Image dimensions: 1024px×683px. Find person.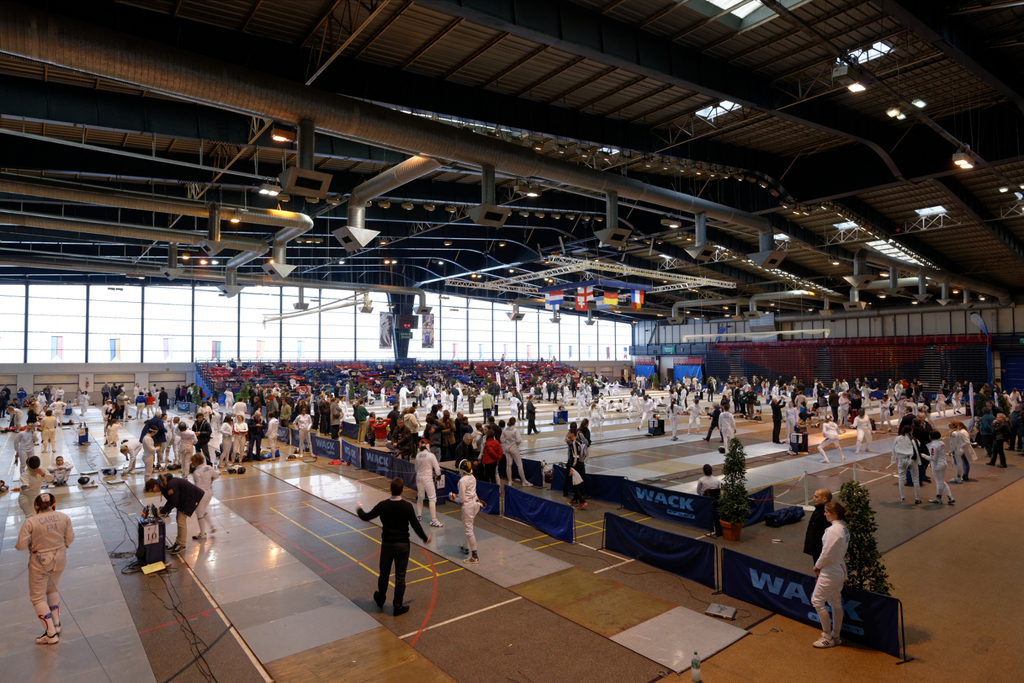
select_region(175, 422, 200, 471).
